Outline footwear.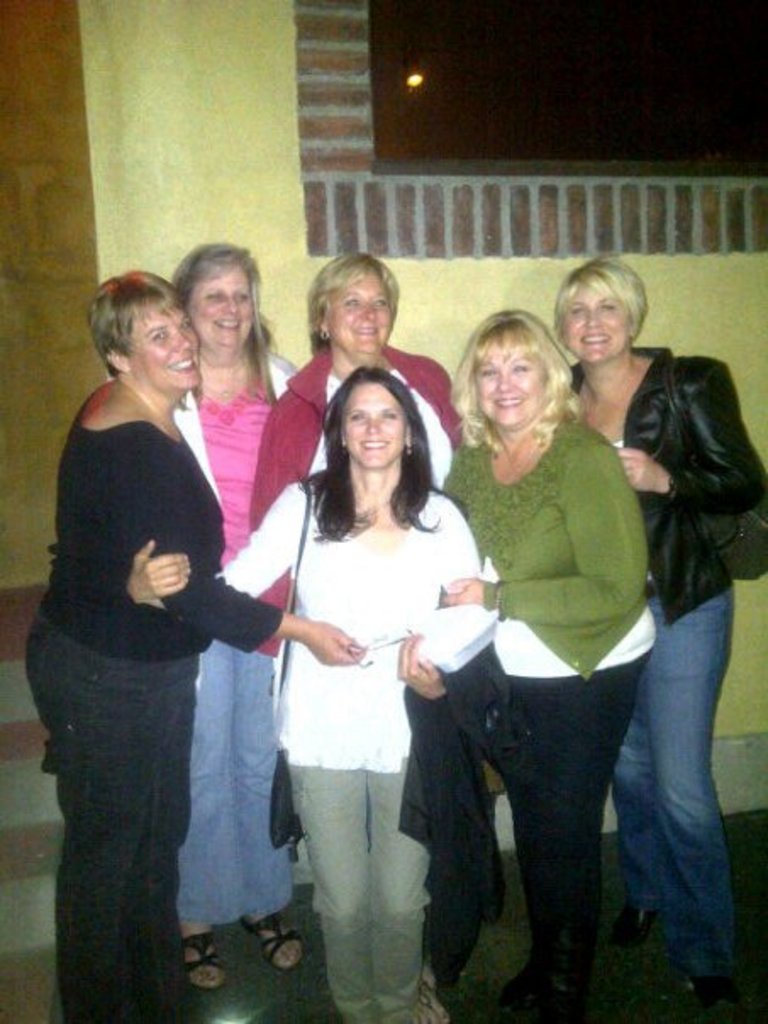
Outline: BBox(663, 965, 739, 1022).
